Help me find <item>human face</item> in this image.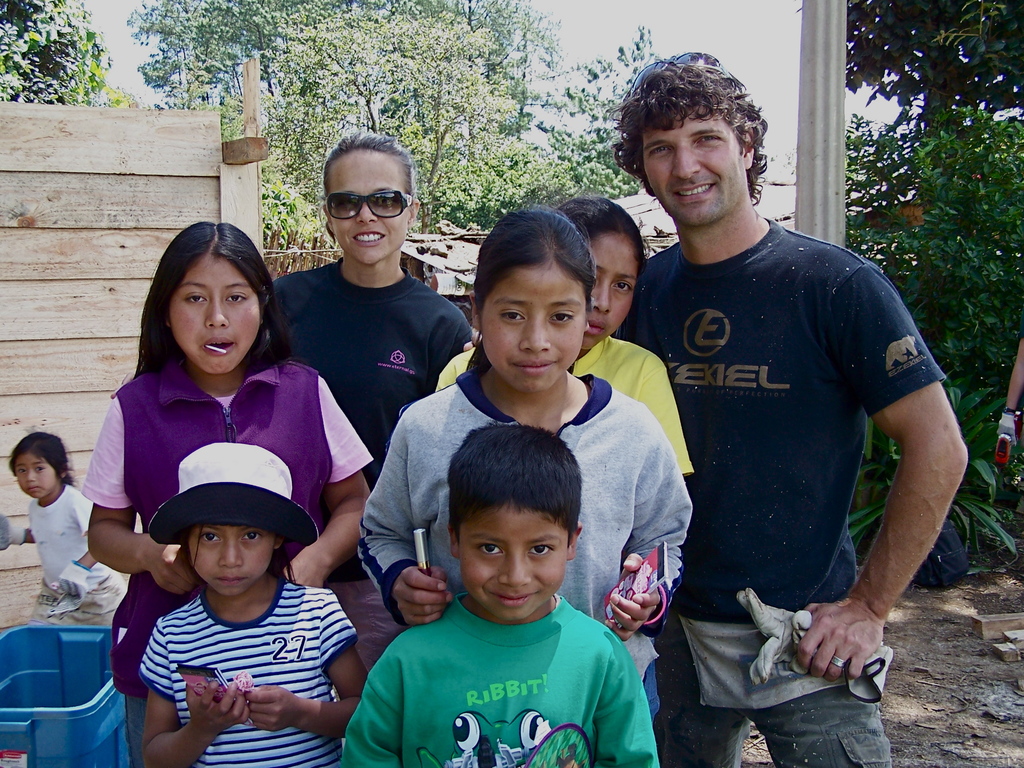
Found it: x1=464 y1=506 x2=560 y2=622.
